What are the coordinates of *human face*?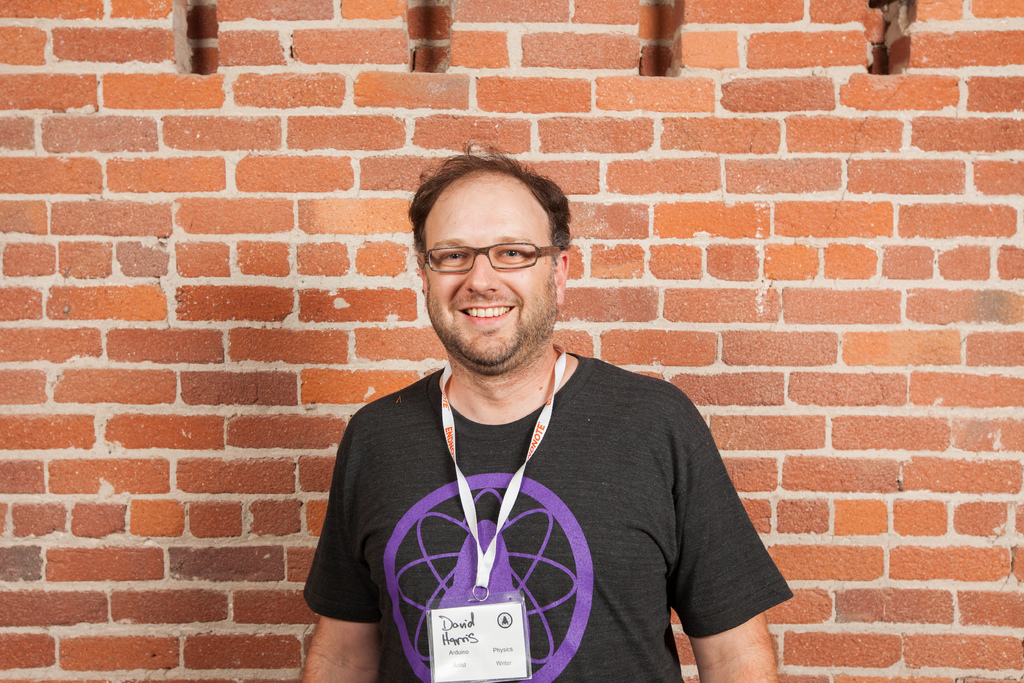
425 173 556 368.
